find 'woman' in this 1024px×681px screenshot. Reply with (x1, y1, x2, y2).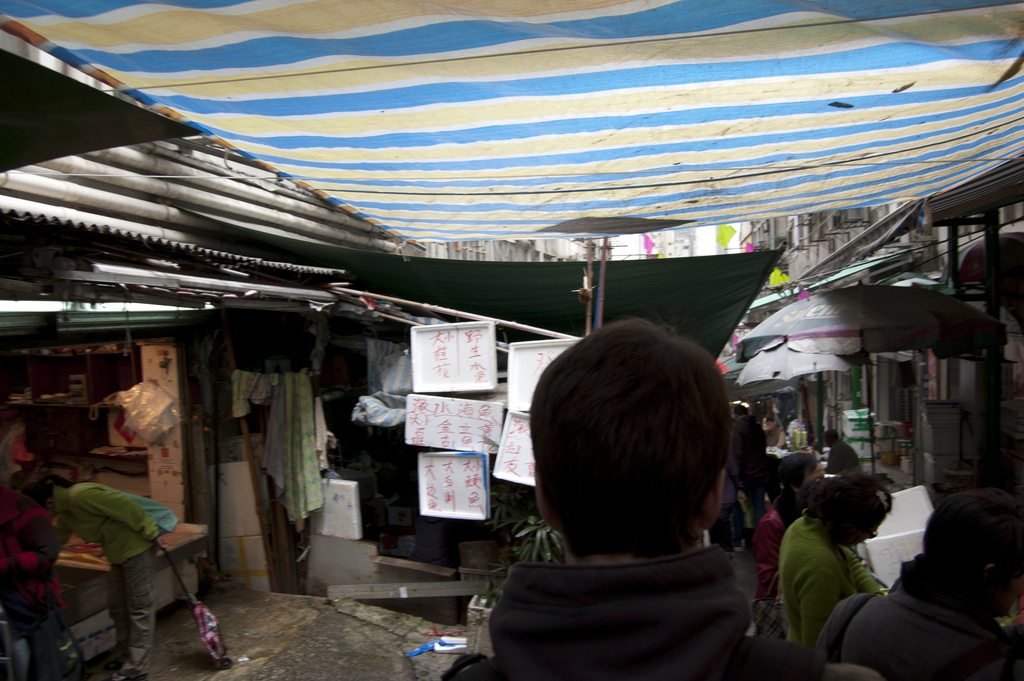
(14, 474, 166, 680).
